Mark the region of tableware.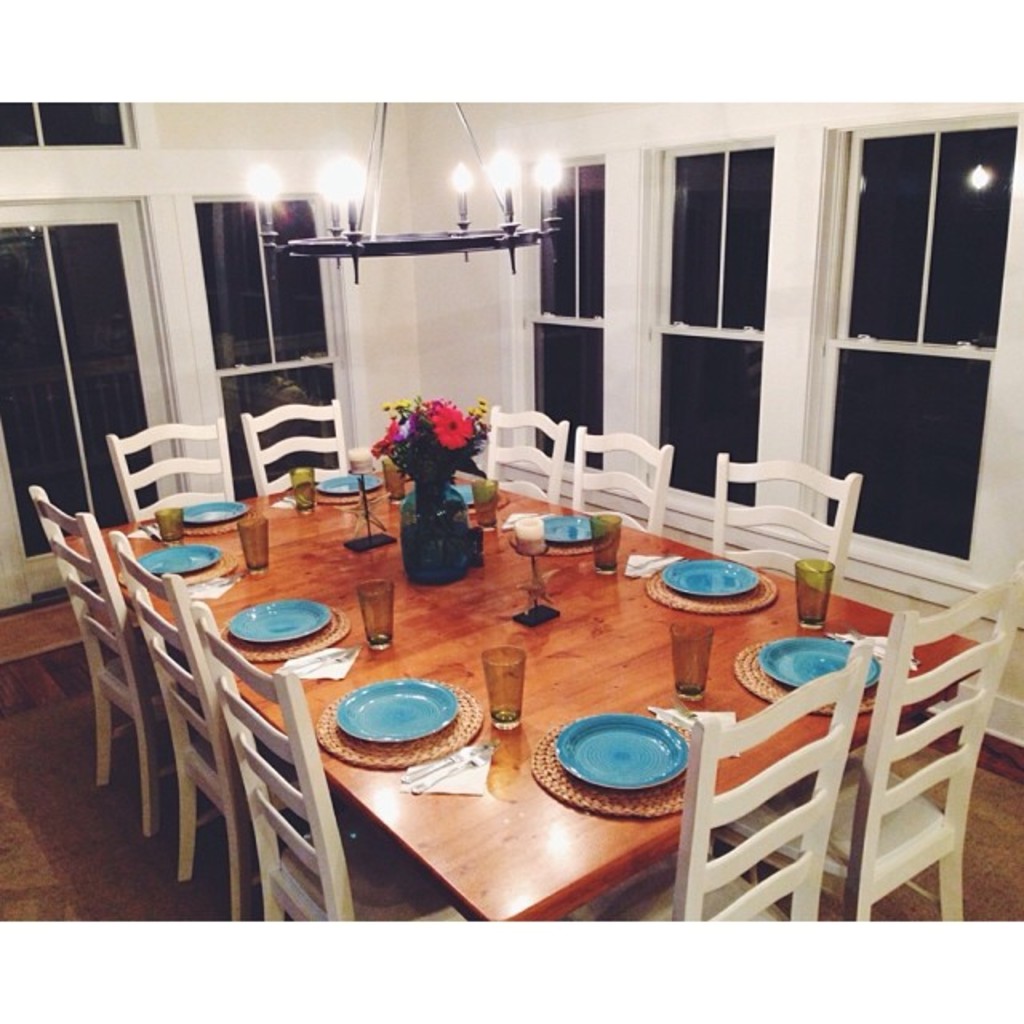
Region: Rect(381, 458, 406, 504).
